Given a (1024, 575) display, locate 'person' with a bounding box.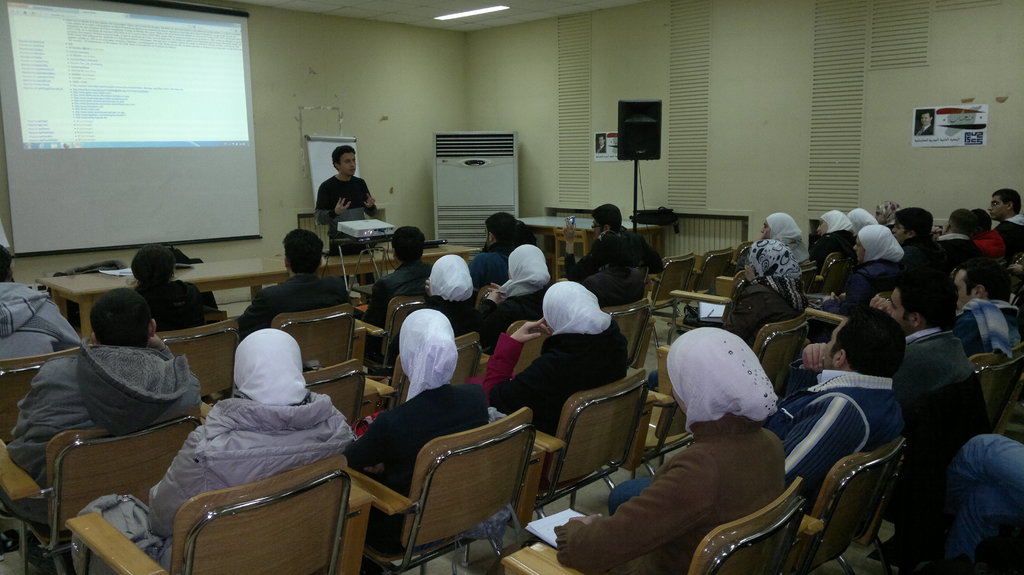
Located: 308 143 367 241.
